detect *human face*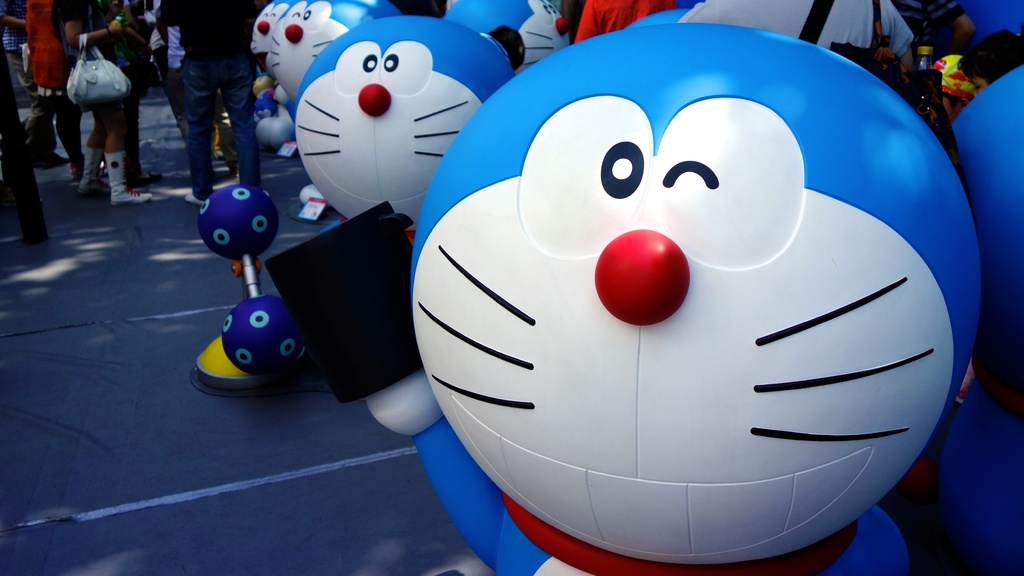
966/72/986/97
